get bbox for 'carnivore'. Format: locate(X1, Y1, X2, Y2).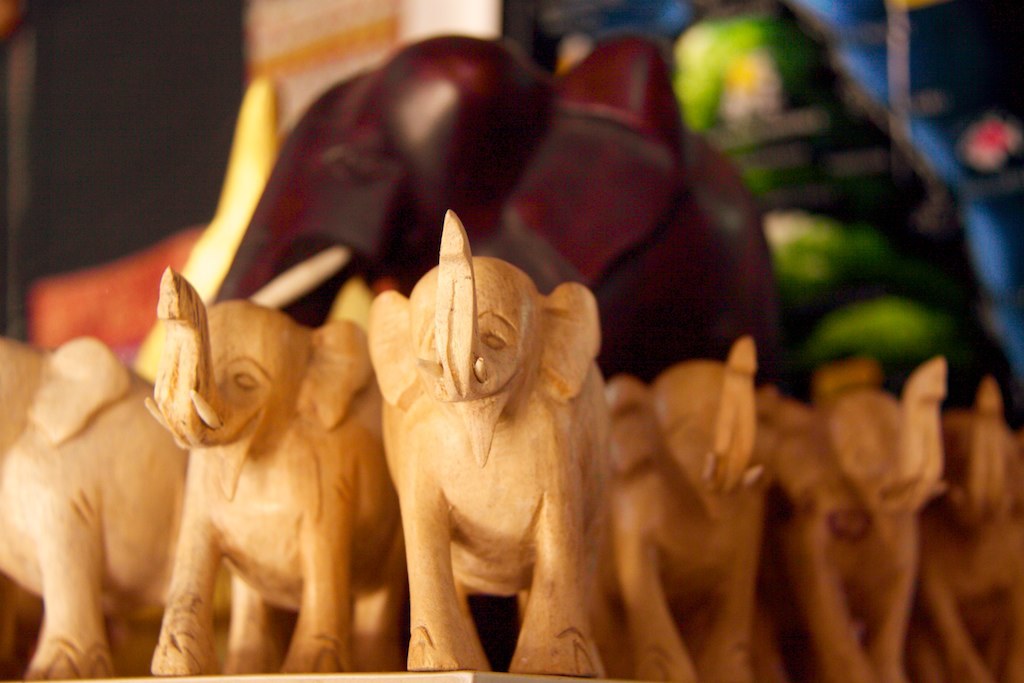
locate(611, 305, 787, 680).
